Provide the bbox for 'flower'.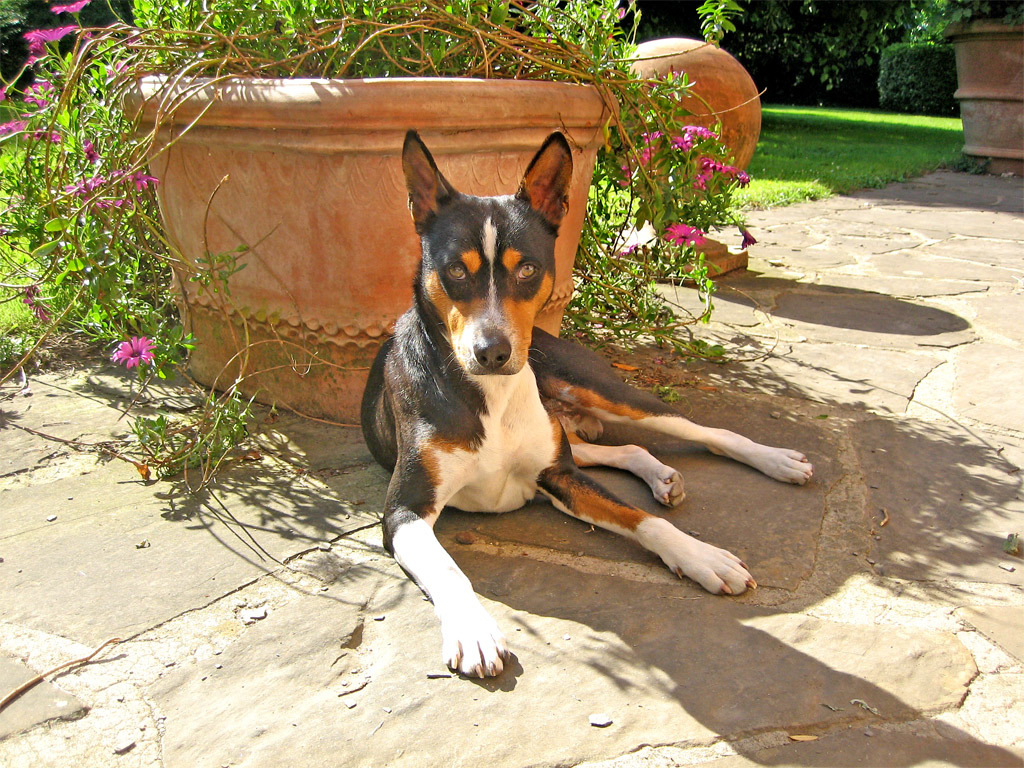
<box>50,2,86,14</box>.
